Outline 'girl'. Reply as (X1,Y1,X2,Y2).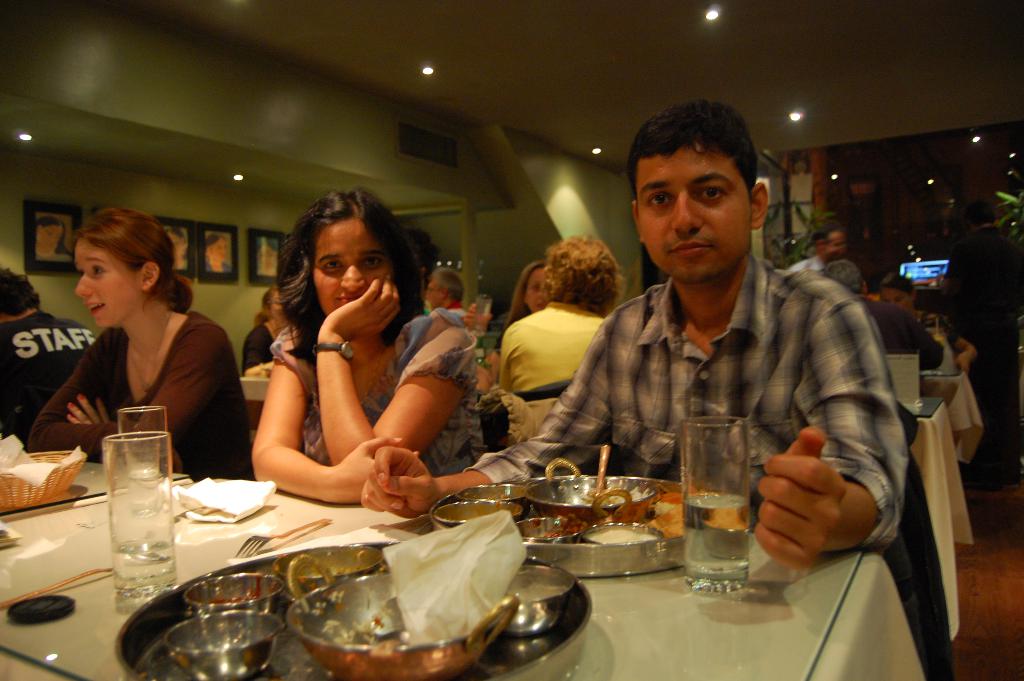
(15,196,254,481).
